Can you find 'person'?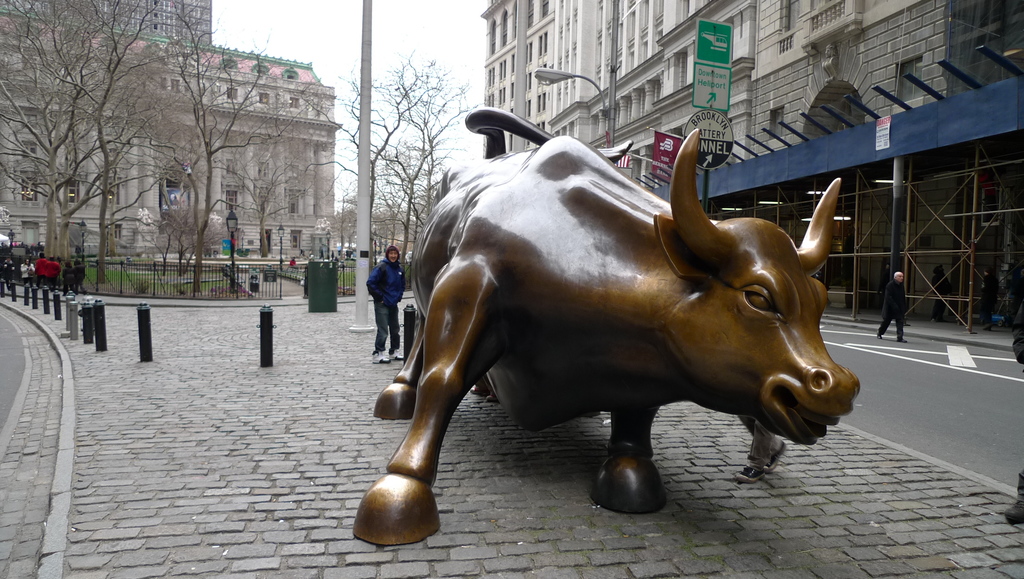
Yes, bounding box: pyautogui.locateOnScreen(366, 246, 403, 368).
